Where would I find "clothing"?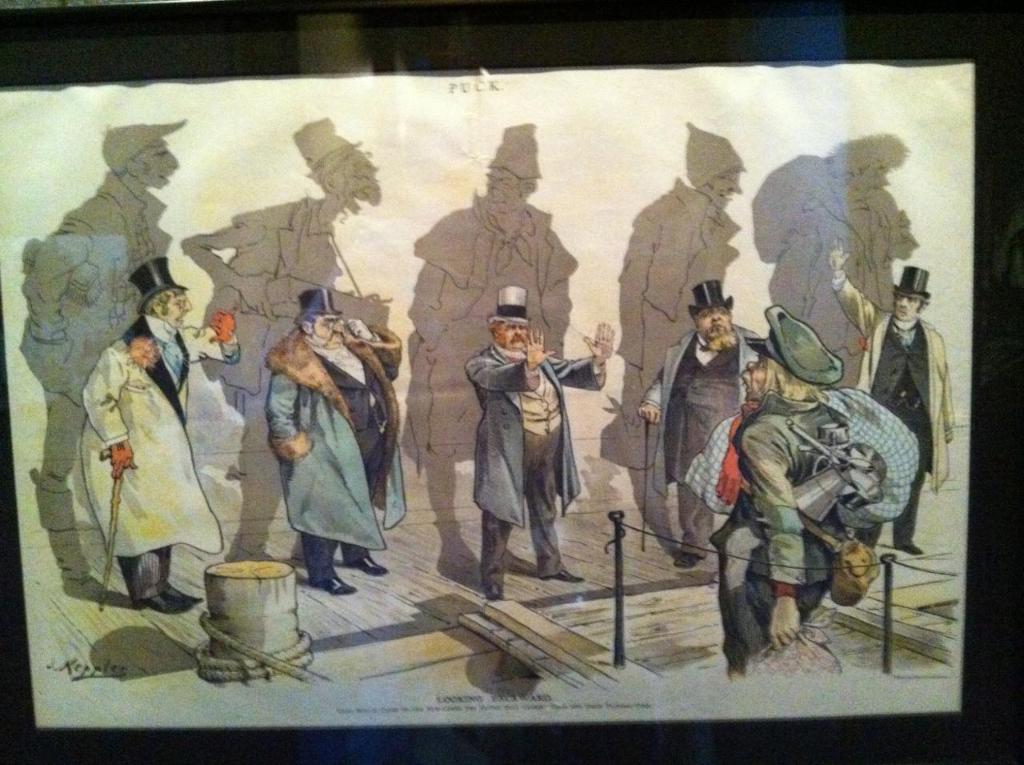
At [260,270,401,595].
